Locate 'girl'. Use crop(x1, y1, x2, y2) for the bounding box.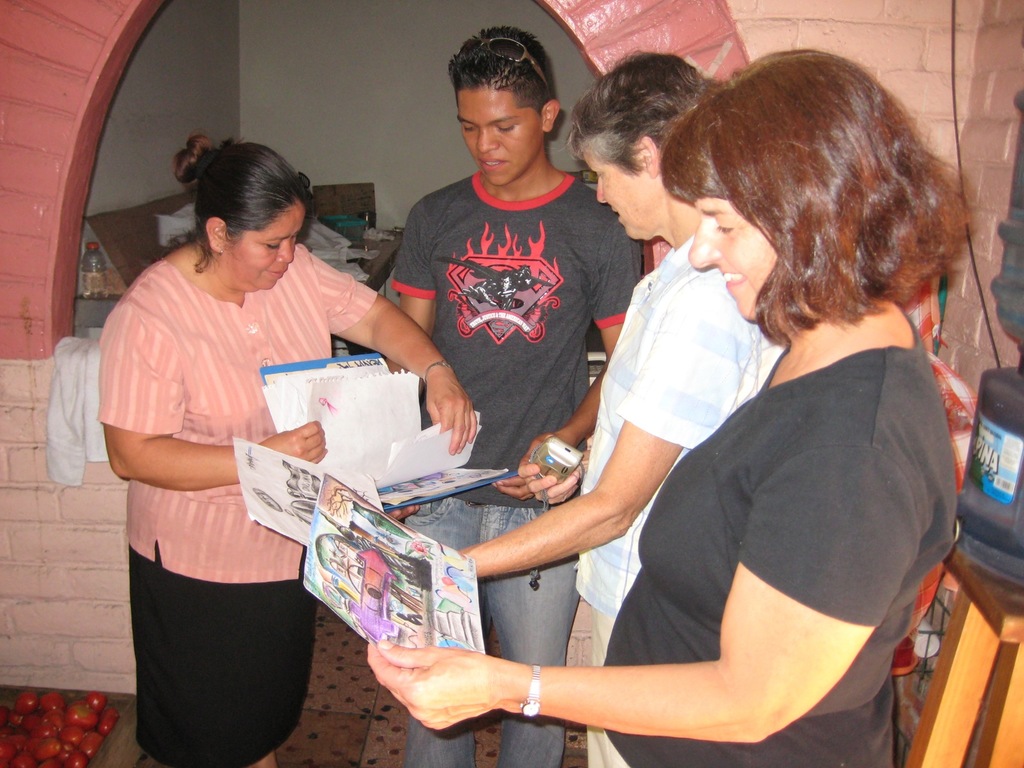
crop(367, 40, 981, 767).
